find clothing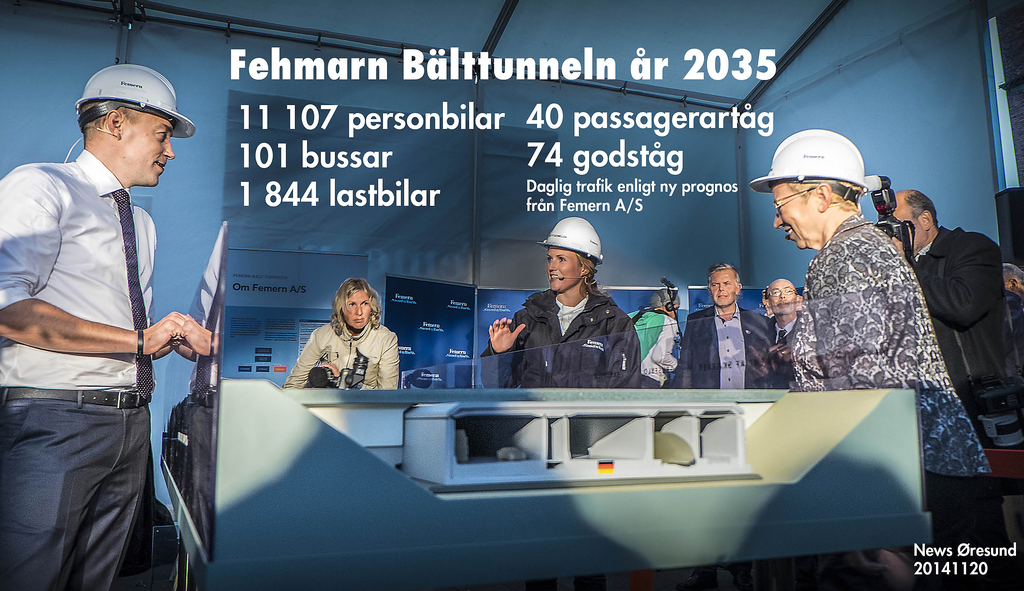
x1=879 y1=191 x2=1013 y2=427
